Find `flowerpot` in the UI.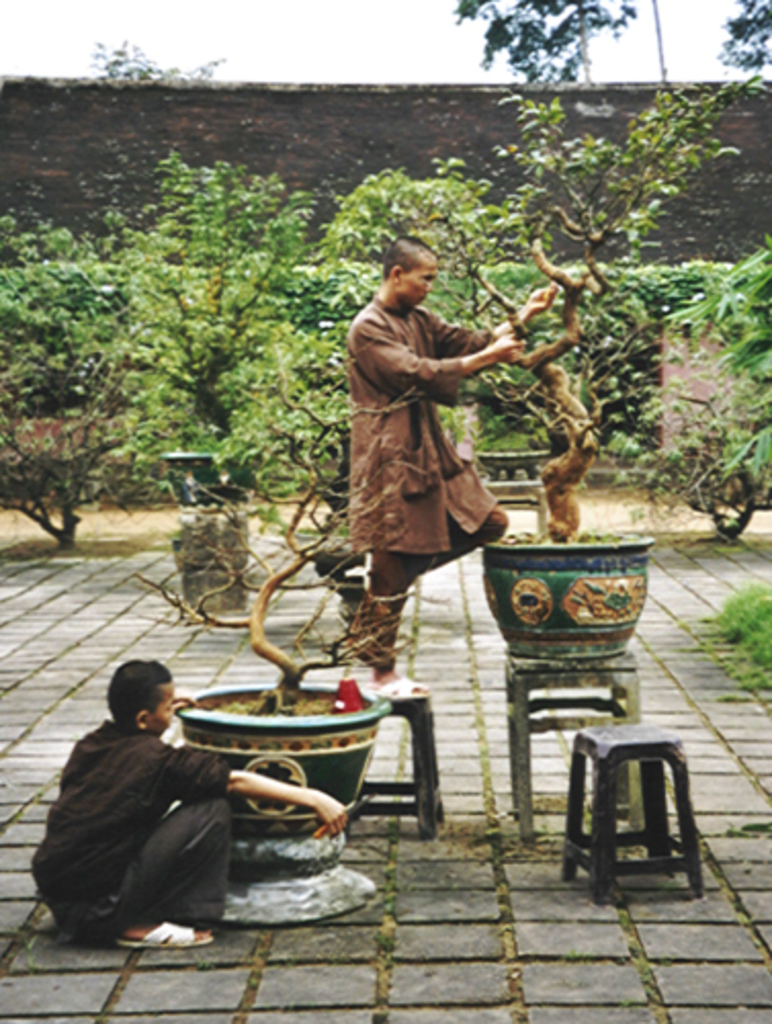
UI element at bbox(166, 440, 258, 512).
